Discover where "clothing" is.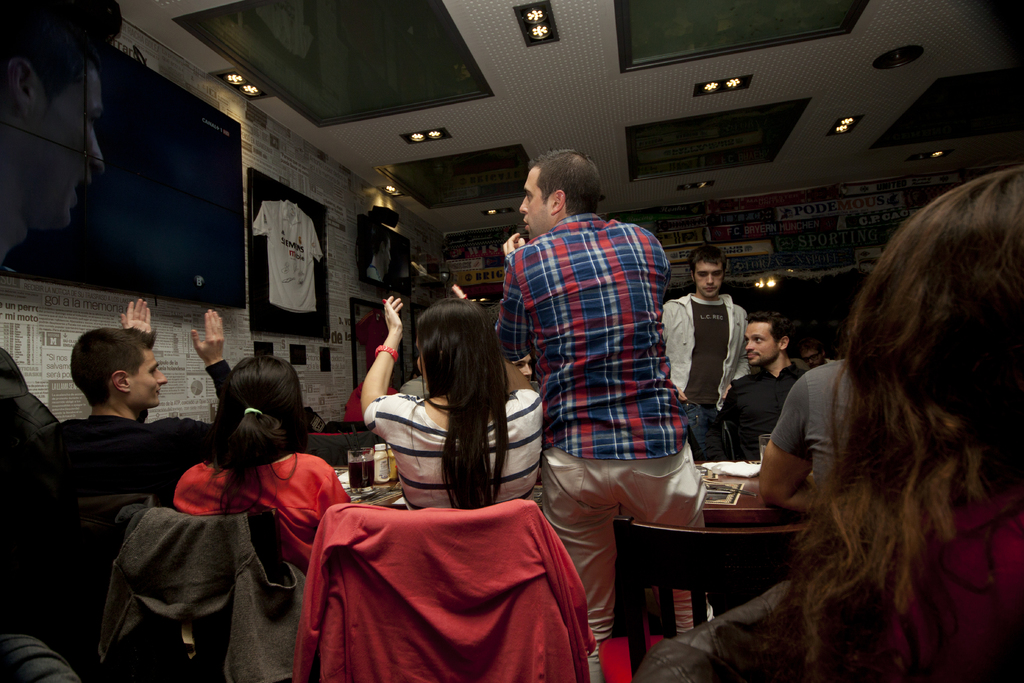
Discovered at (left=776, top=352, right=844, bottom=477).
